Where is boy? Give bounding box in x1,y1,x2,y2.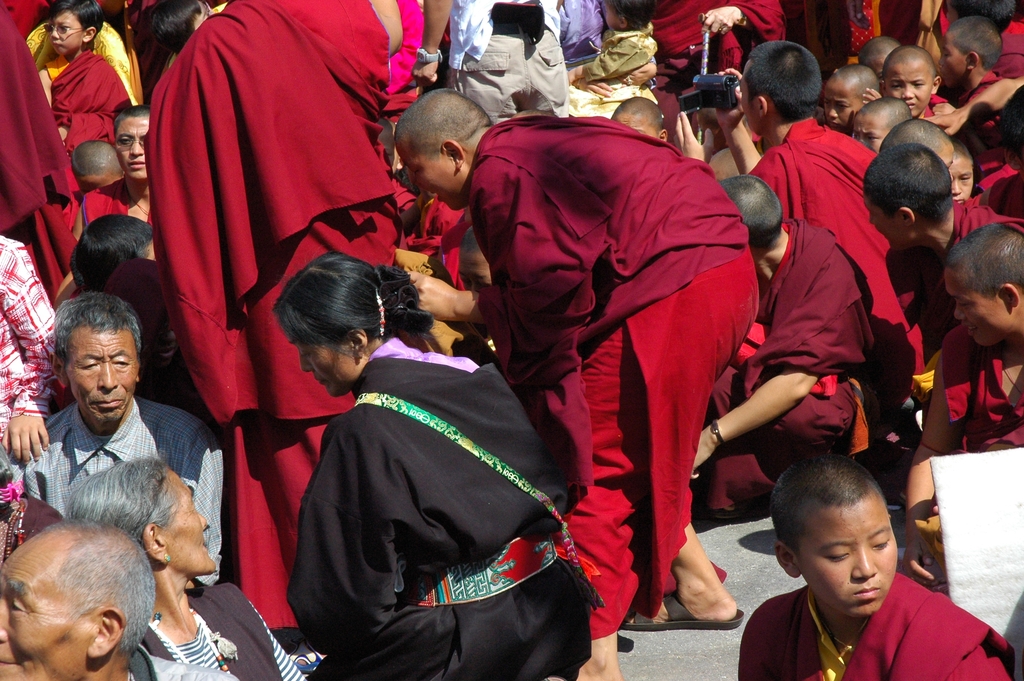
931,18,1023,170.
